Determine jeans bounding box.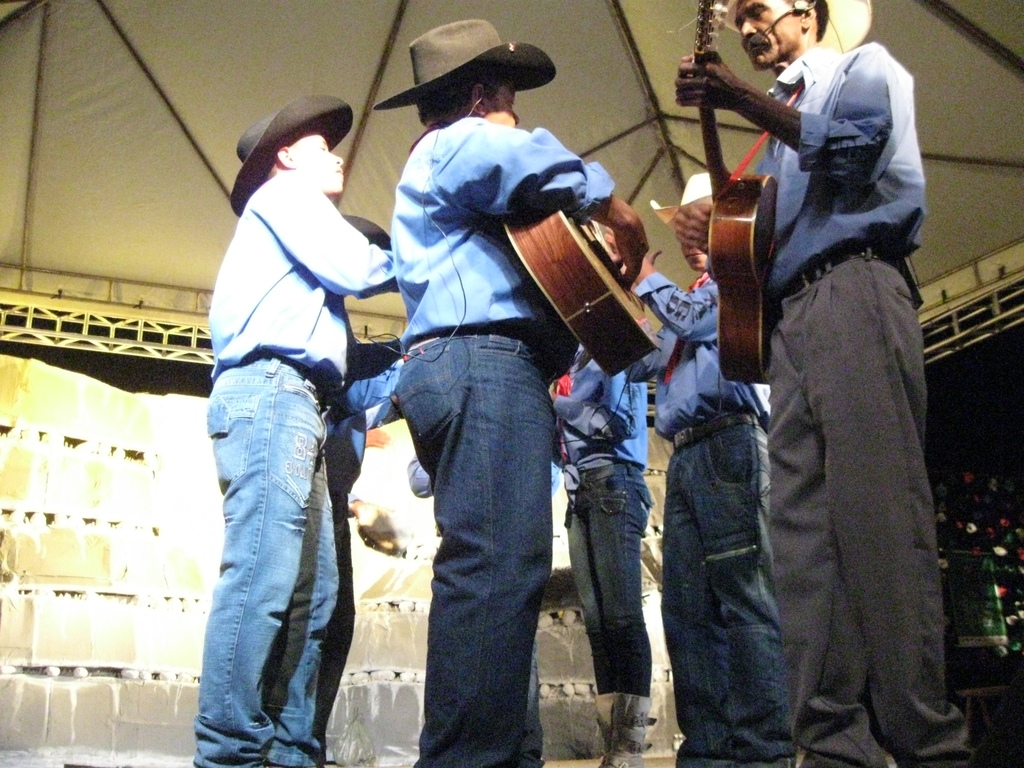
Determined: detection(360, 316, 573, 765).
